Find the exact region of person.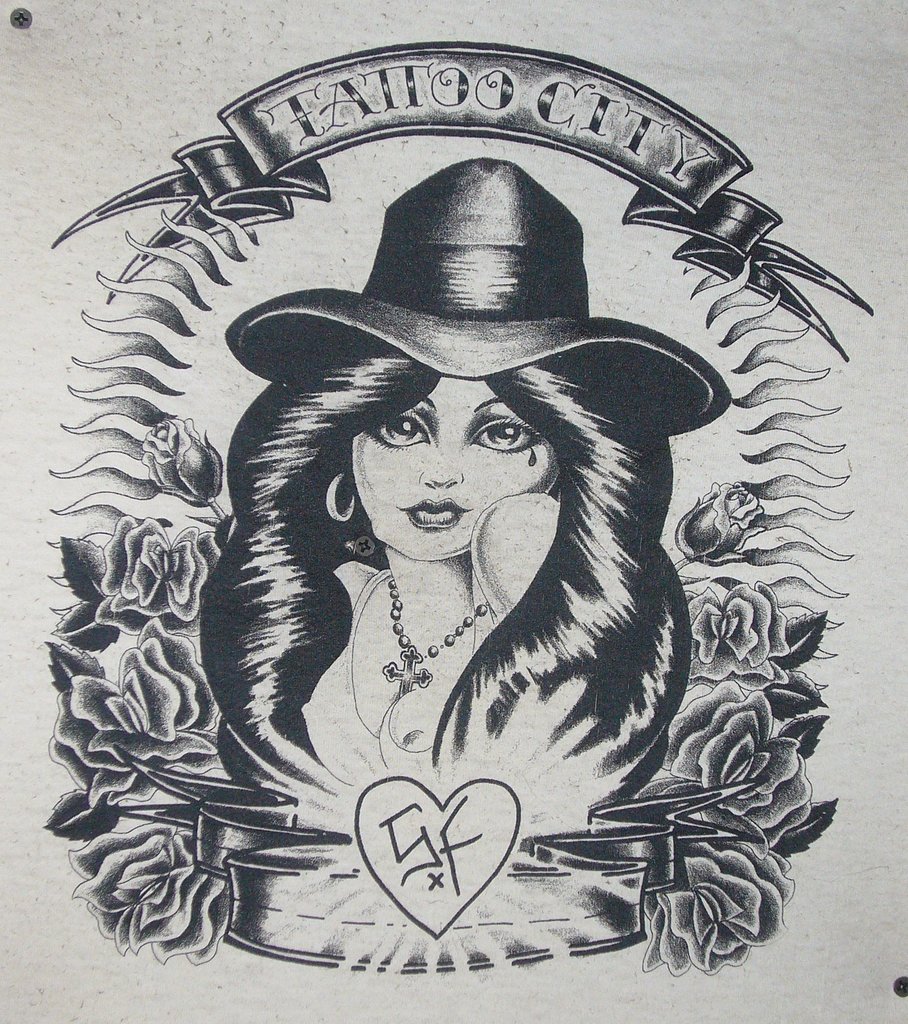
Exact region: [left=184, top=265, right=698, bottom=937].
